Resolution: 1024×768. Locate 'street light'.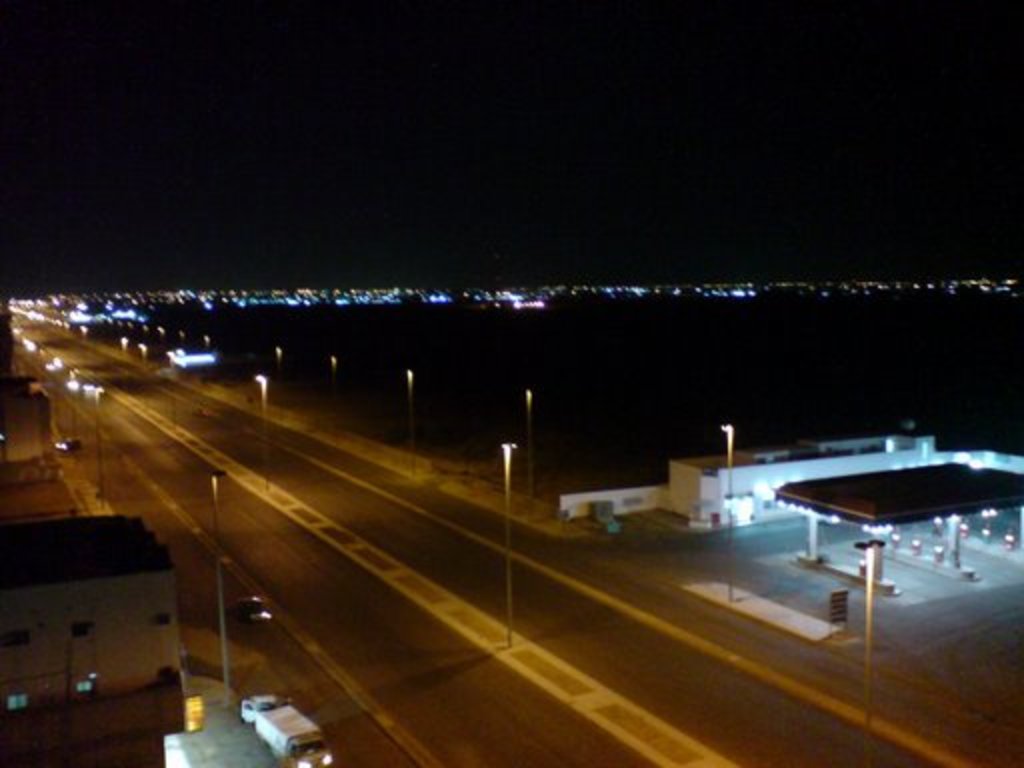
x1=68, y1=376, x2=80, y2=430.
